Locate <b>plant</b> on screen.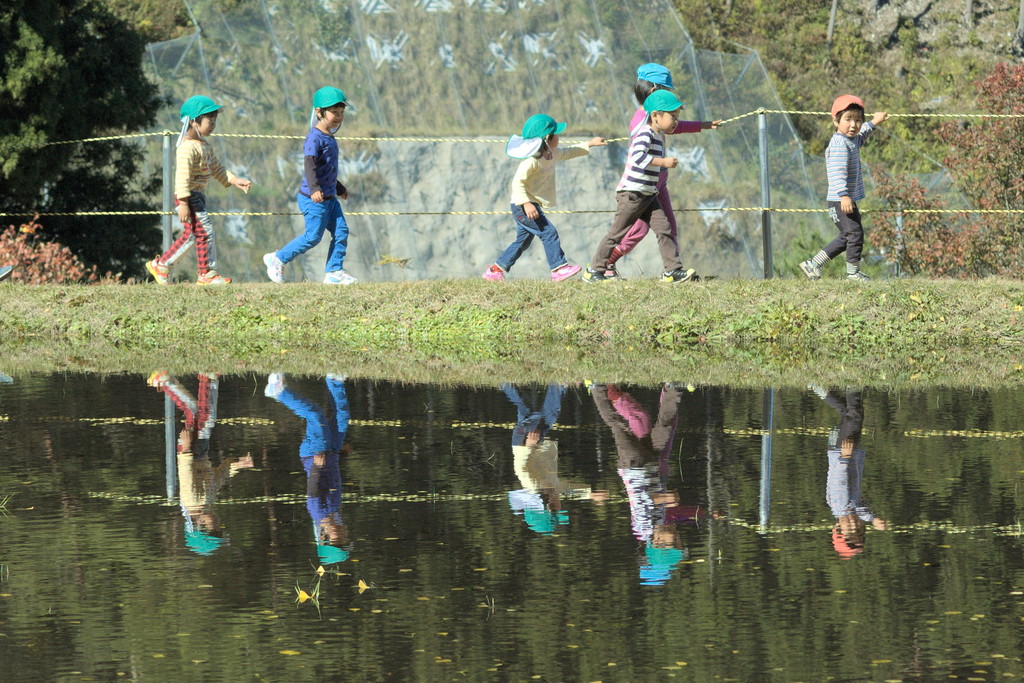
On screen at l=767, t=220, r=848, b=279.
